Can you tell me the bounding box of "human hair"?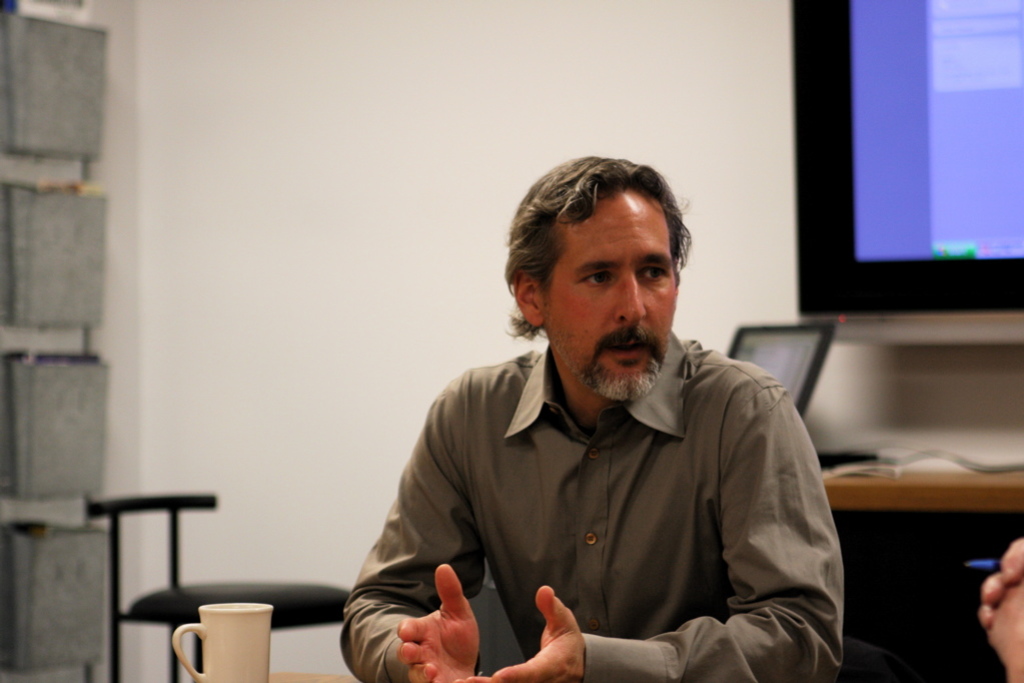
crop(510, 149, 709, 364).
